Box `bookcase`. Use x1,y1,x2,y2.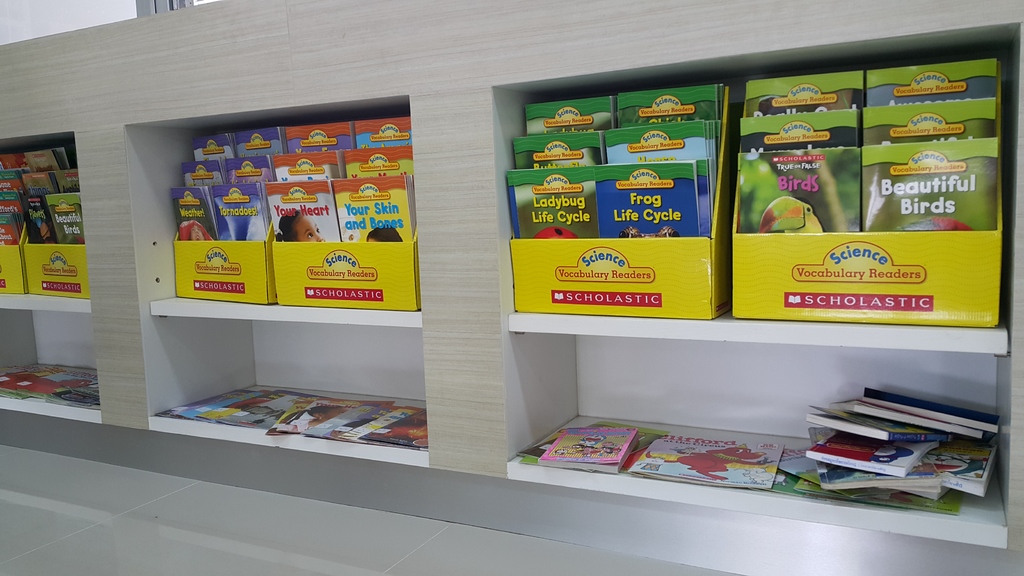
492,22,1021,549.
